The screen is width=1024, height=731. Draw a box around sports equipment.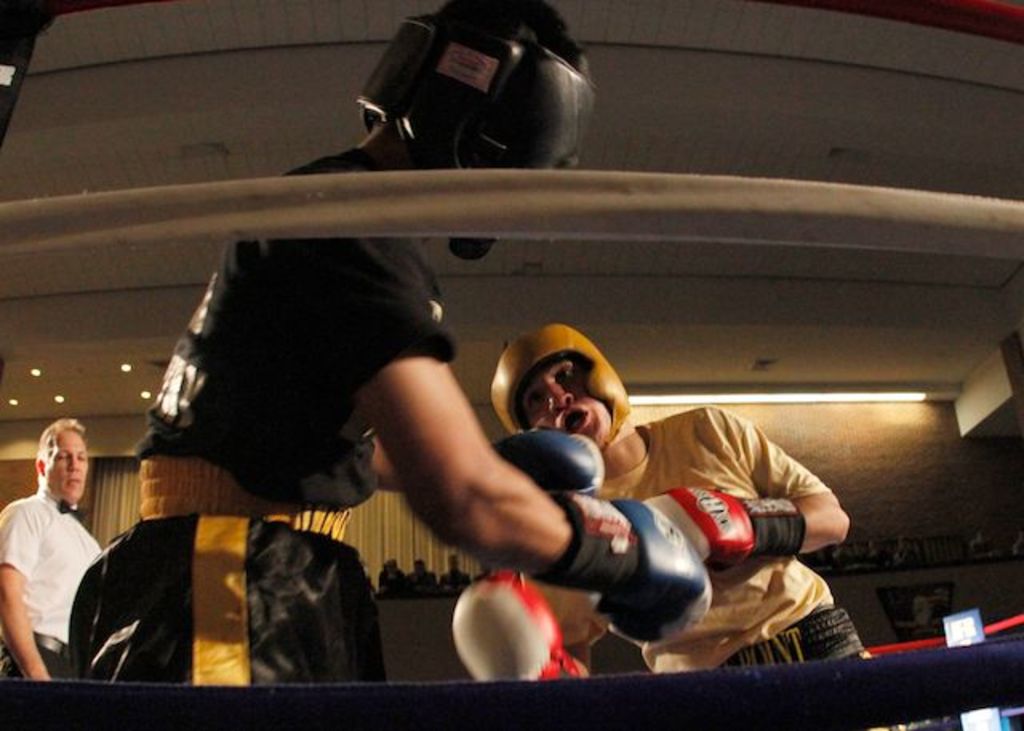
<box>491,424,603,491</box>.
